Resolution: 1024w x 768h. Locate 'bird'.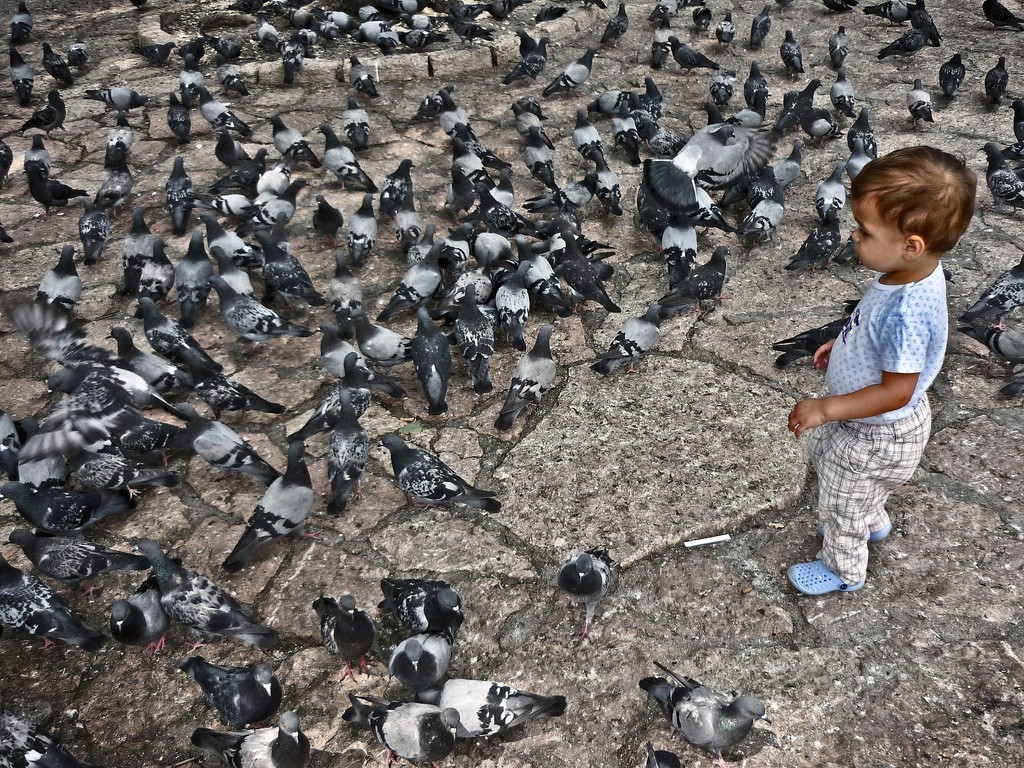
bbox=(845, 106, 879, 159).
